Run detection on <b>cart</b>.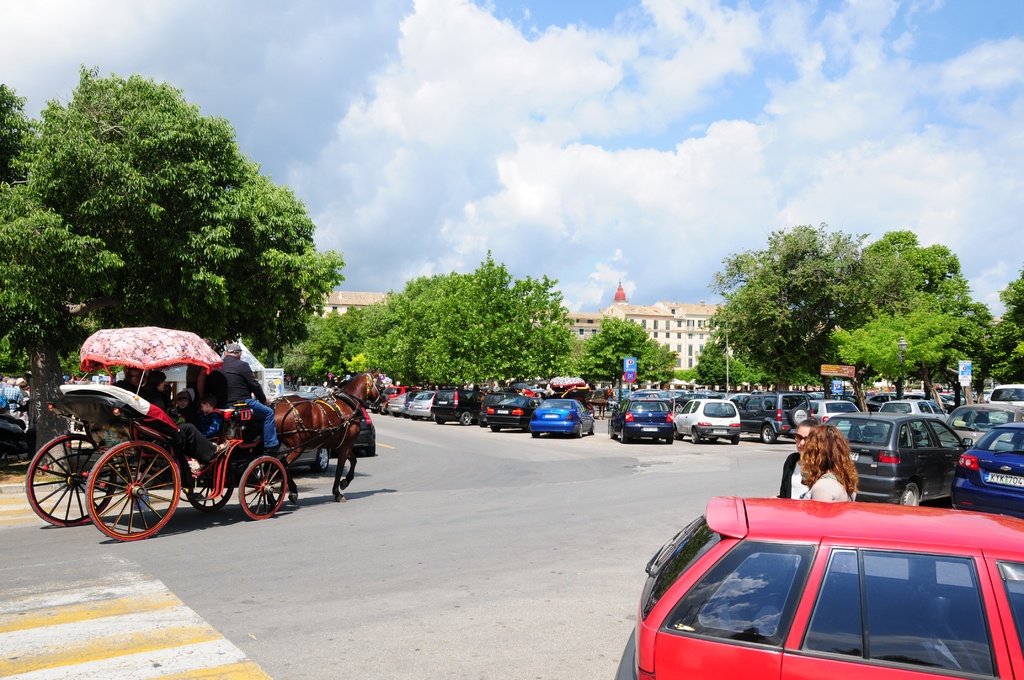
Result: [24, 327, 356, 542].
